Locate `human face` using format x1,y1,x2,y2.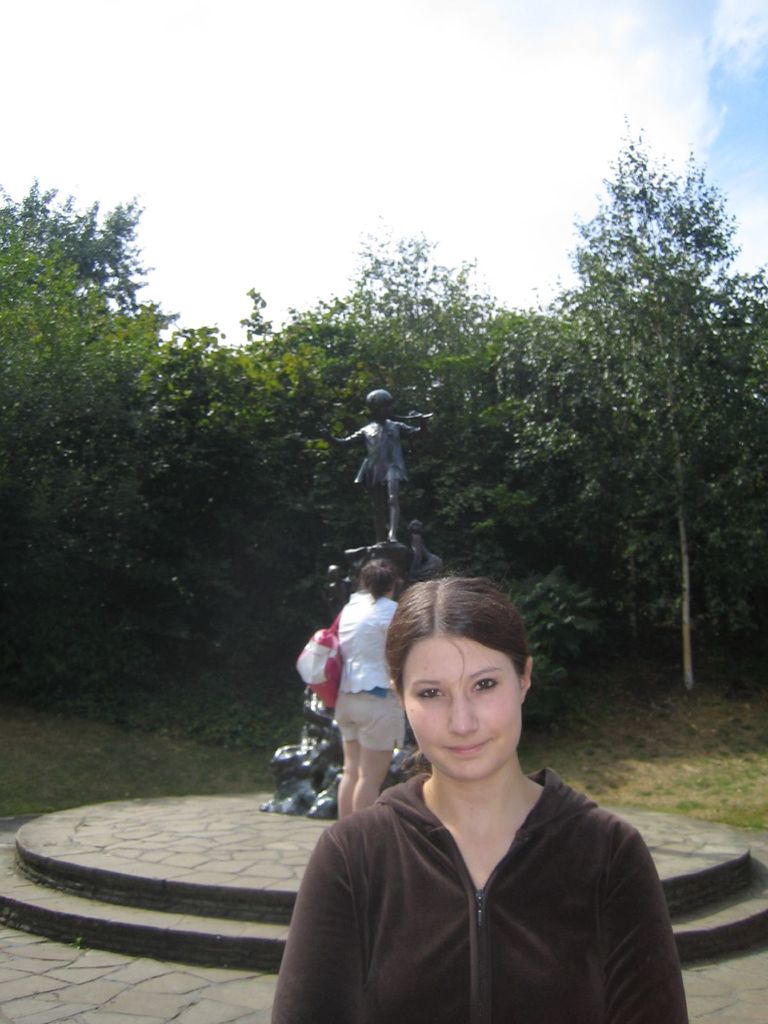
403,640,525,785.
